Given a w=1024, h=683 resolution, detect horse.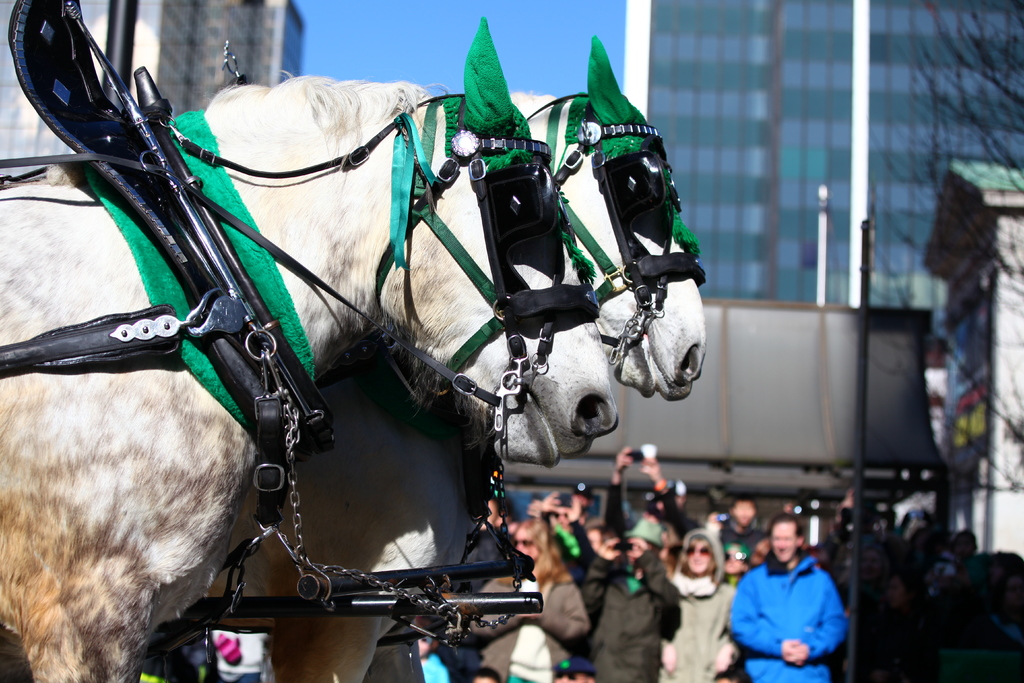
[x1=203, y1=32, x2=708, y2=682].
